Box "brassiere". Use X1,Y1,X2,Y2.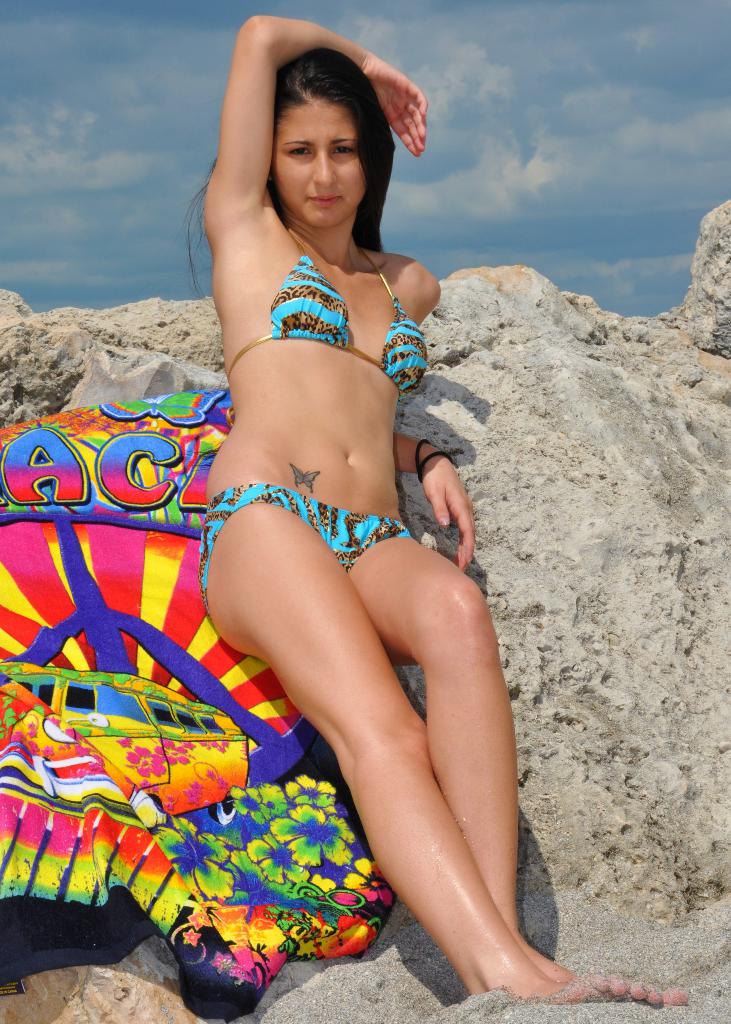
231,259,431,391.
